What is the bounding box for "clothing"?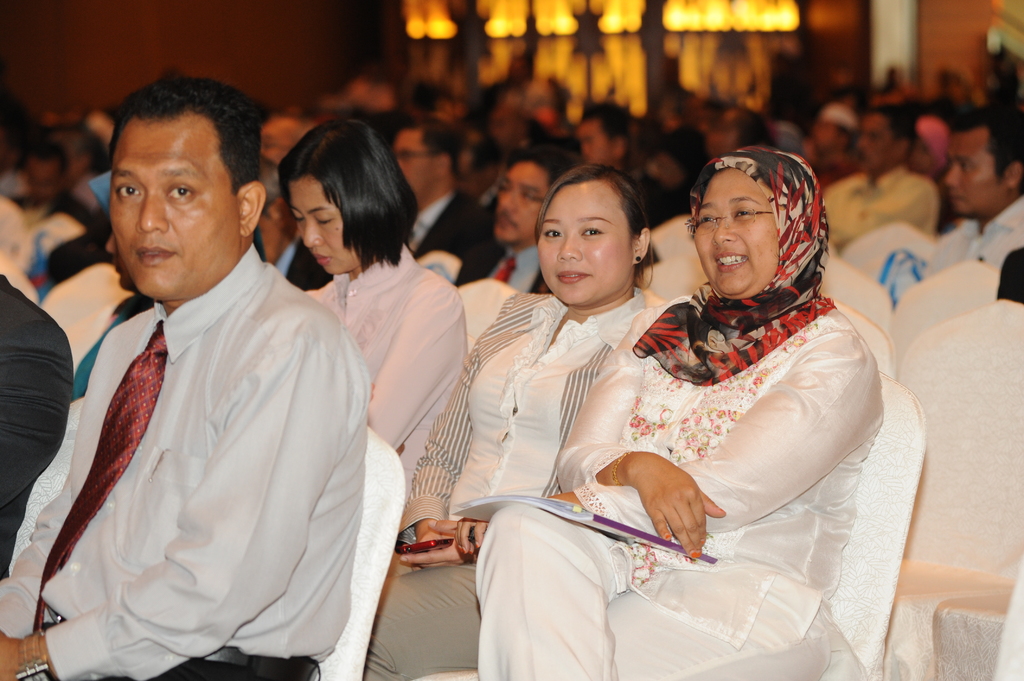
(left=478, top=301, right=884, bottom=673).
